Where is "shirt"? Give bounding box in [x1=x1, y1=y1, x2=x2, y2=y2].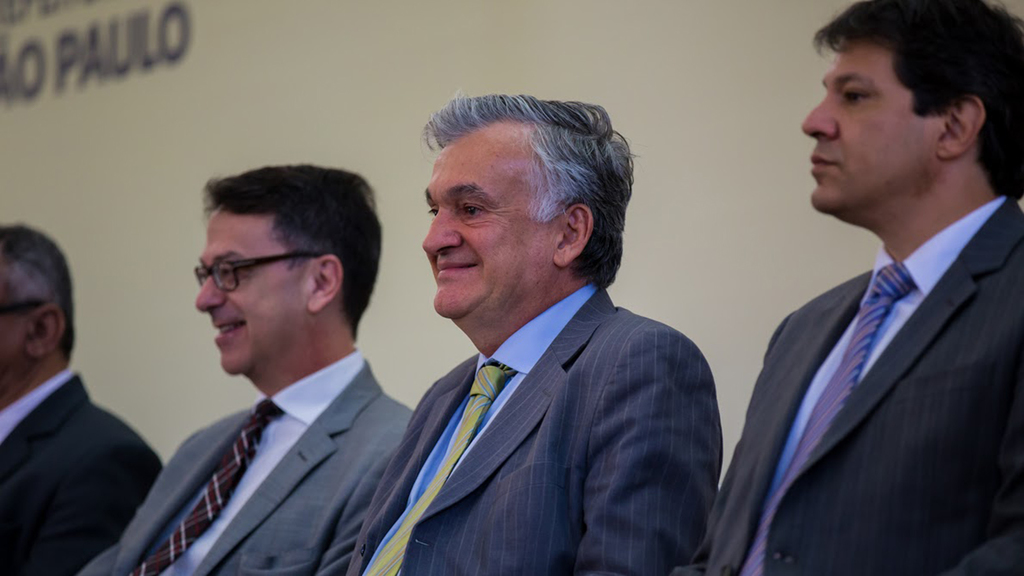
[x1=358, y1=281, x2=595, y2=574].
